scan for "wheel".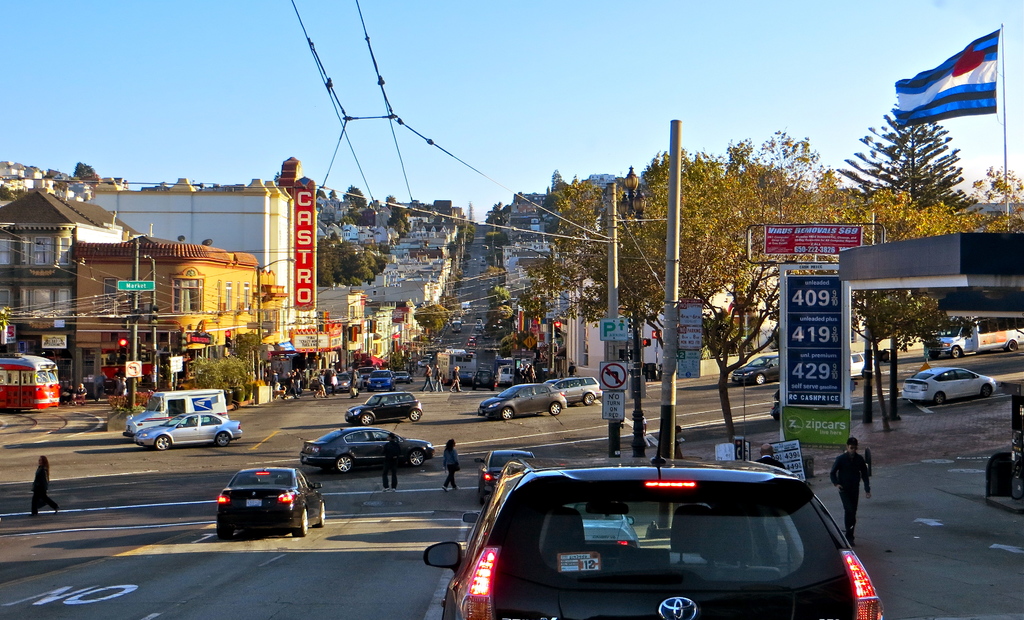
Scan result: x1=361, y1=414, x2=372, y2=425.
